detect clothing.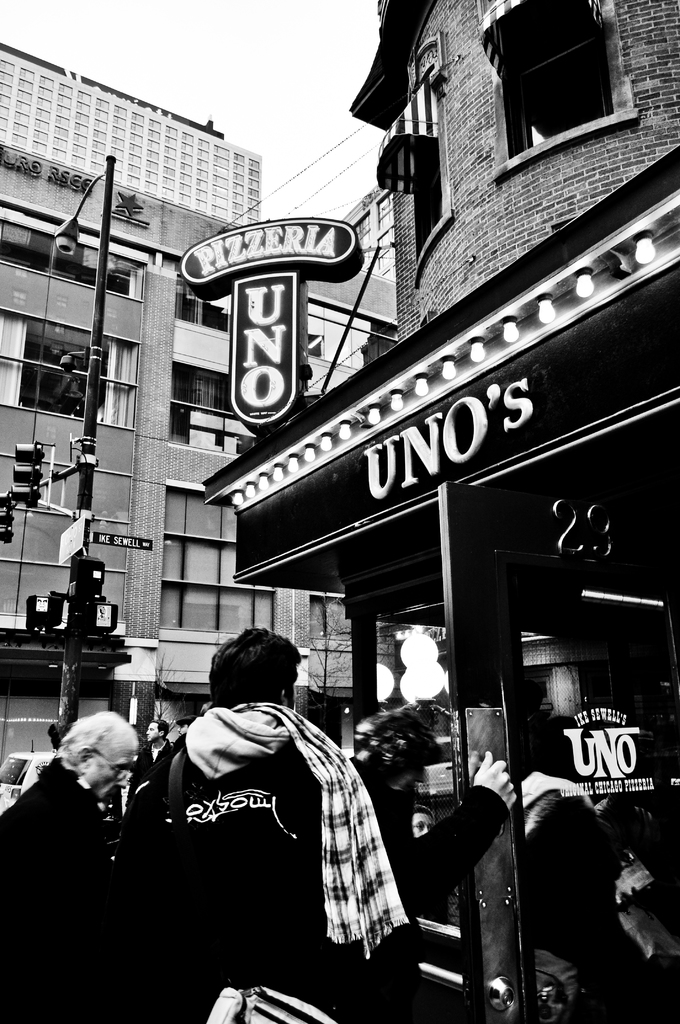
Detected at region(0, 757, 142, 1020).
